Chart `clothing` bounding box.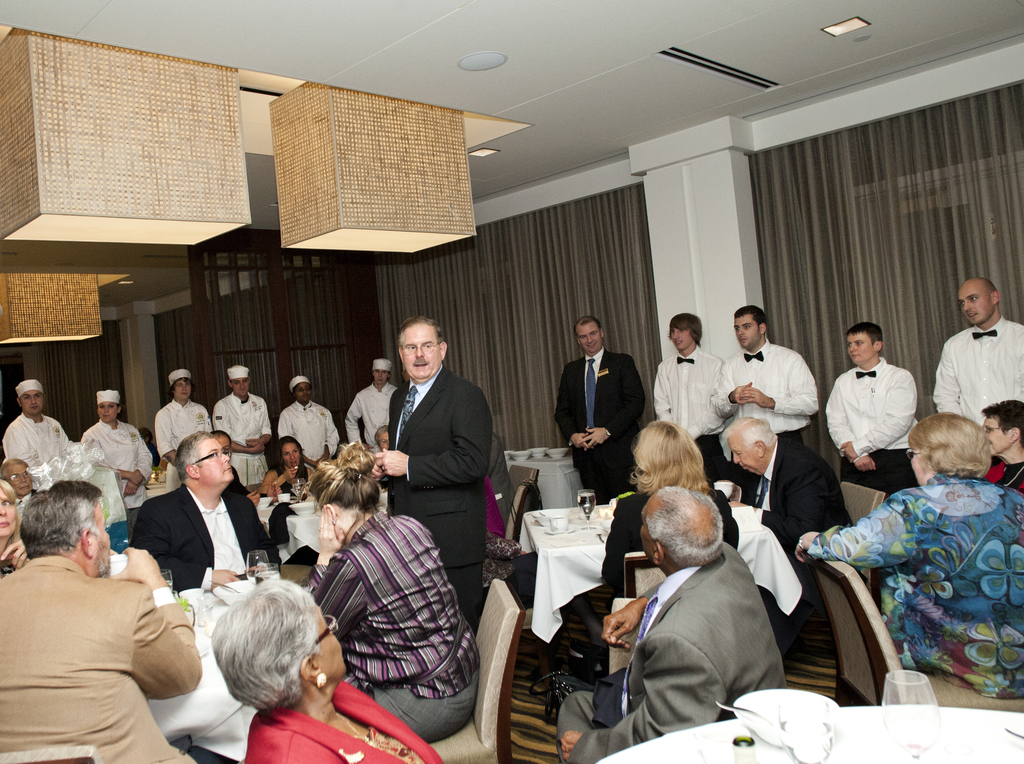
Charted: region(280, 401, 342, 466).
